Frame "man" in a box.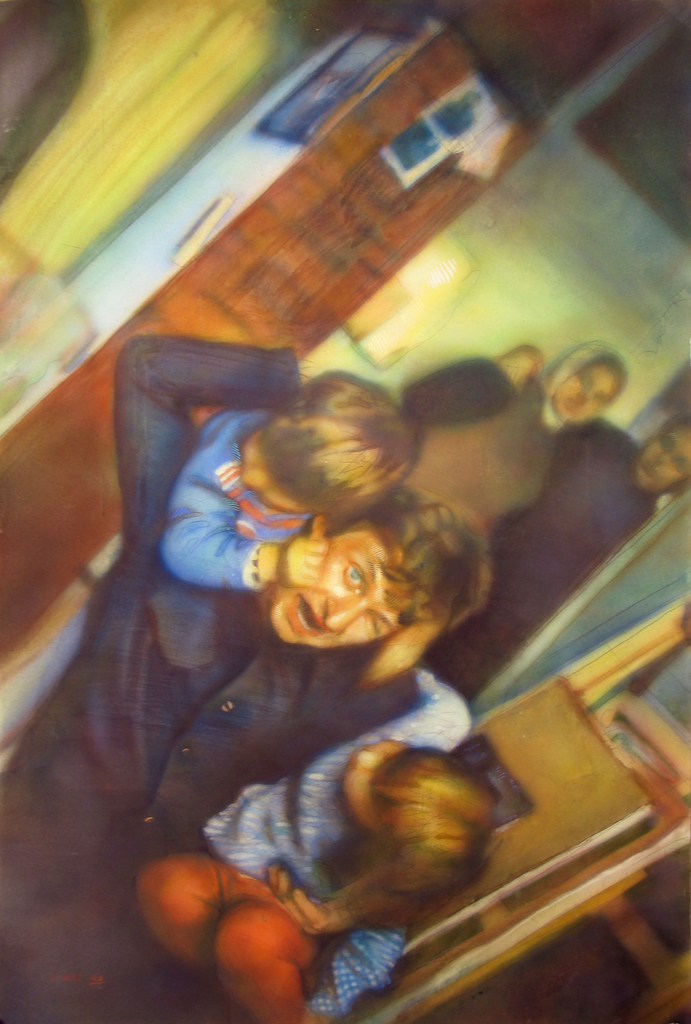
bbox=[432, 401, 690, 717].
